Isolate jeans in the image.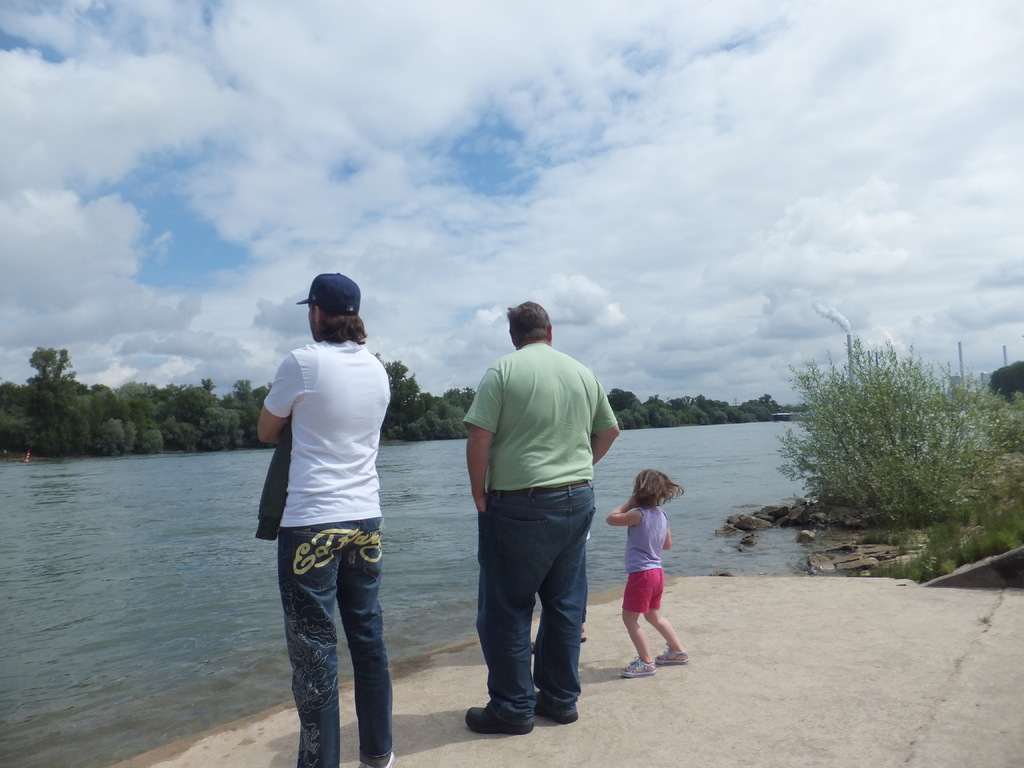
Isolated region: pyautogui.locateOnScreen(468, 492, 593, 755).
